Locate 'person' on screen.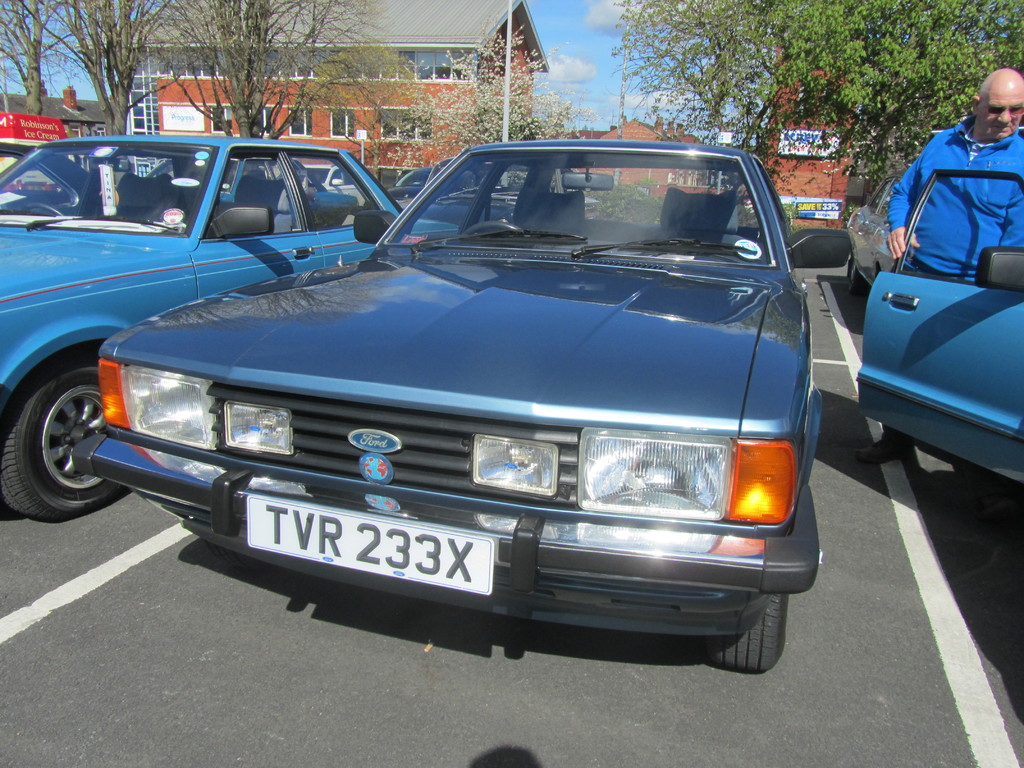
On screen at <box>851,65,1023,513</box>.
